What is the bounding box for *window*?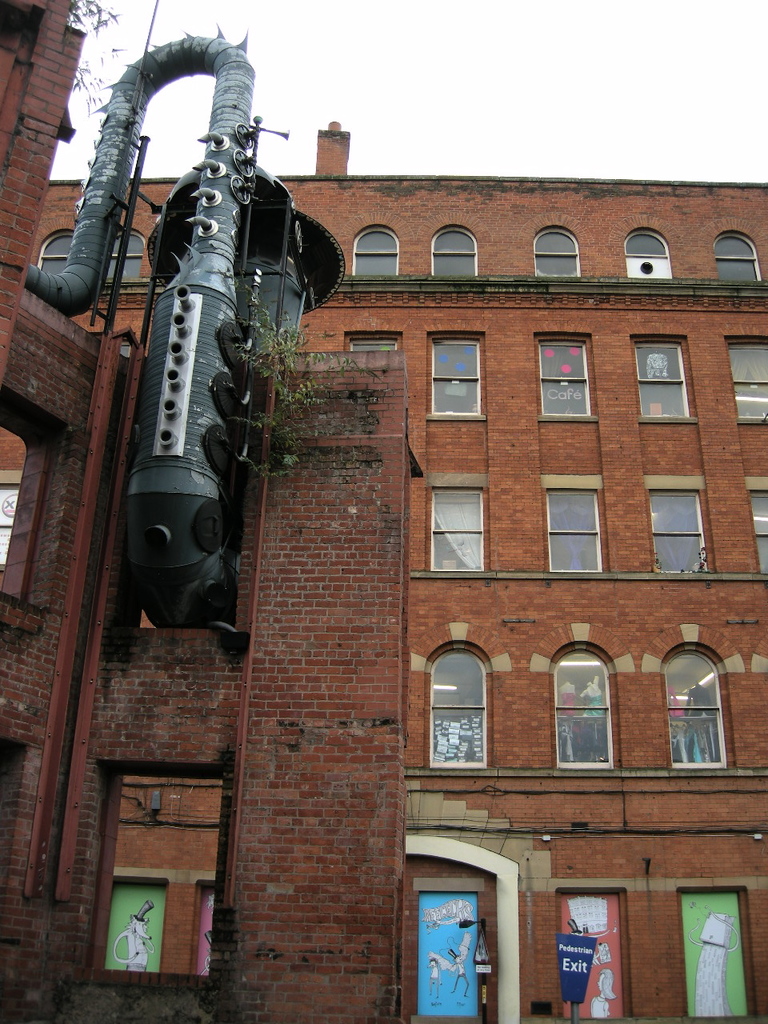
631:343:688:421.
